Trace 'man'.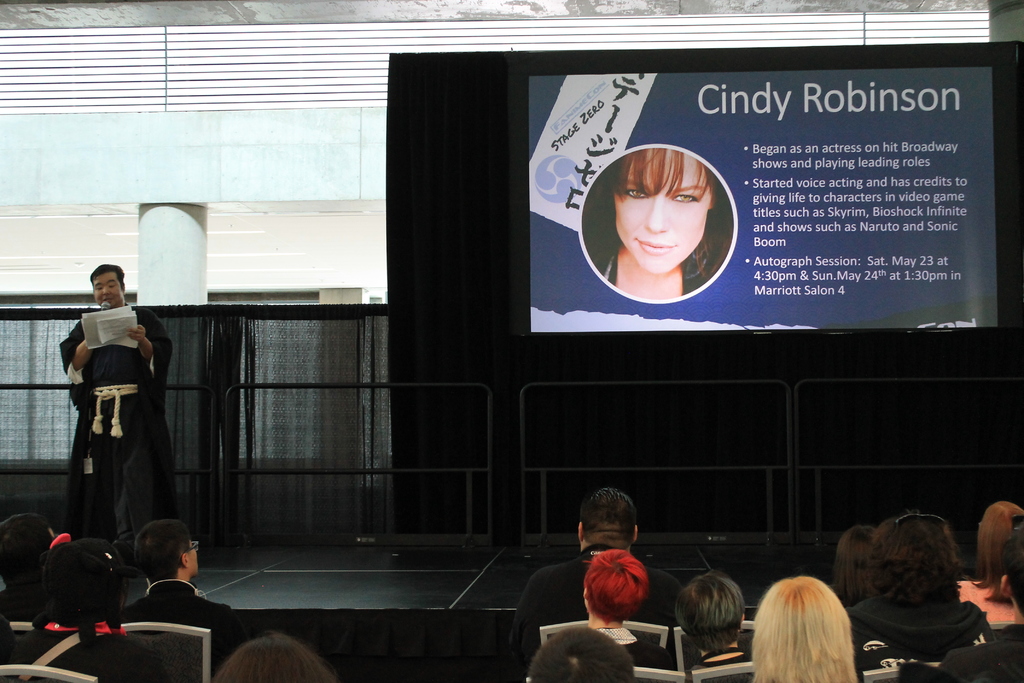
Traced to bbox=(118, 519, 247, 663).
